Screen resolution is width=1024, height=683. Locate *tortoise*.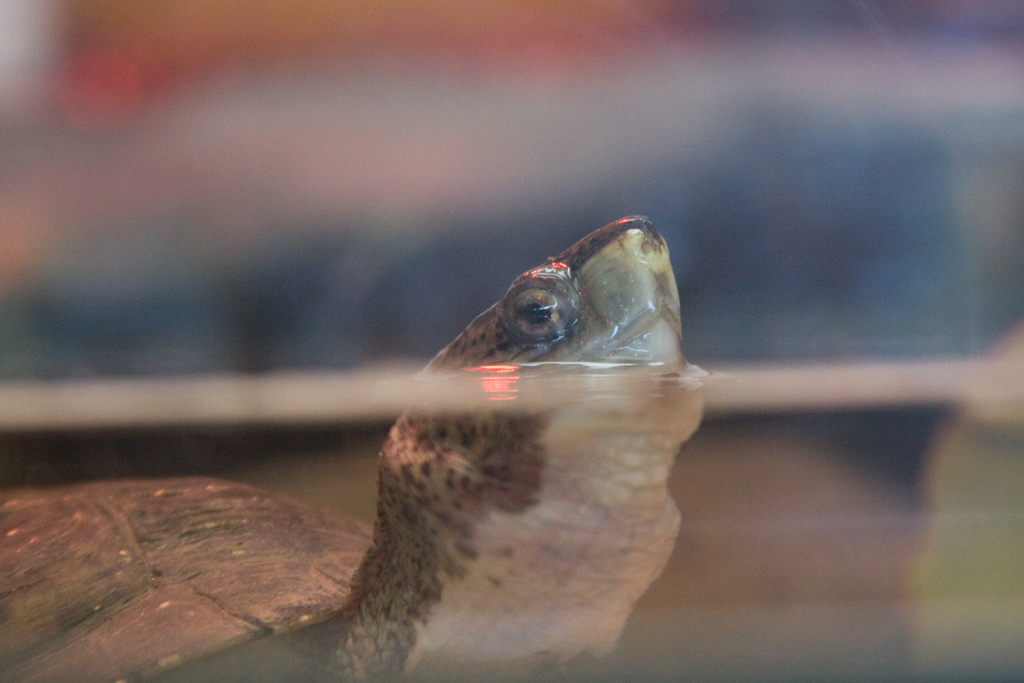
(left=3, top=214, right=710, bottom=682).
